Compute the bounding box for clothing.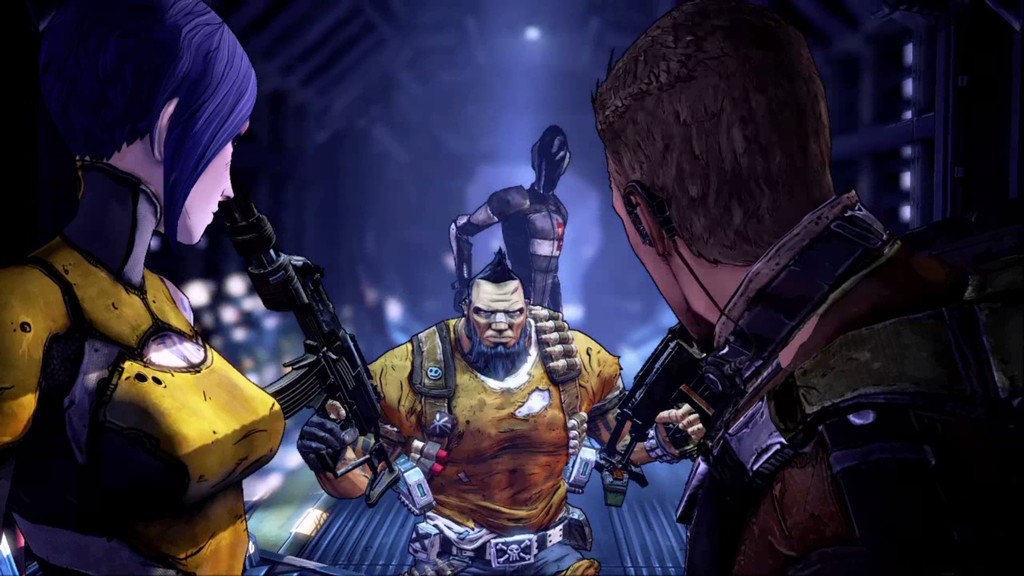
region(691, 248, 1023, 575).
